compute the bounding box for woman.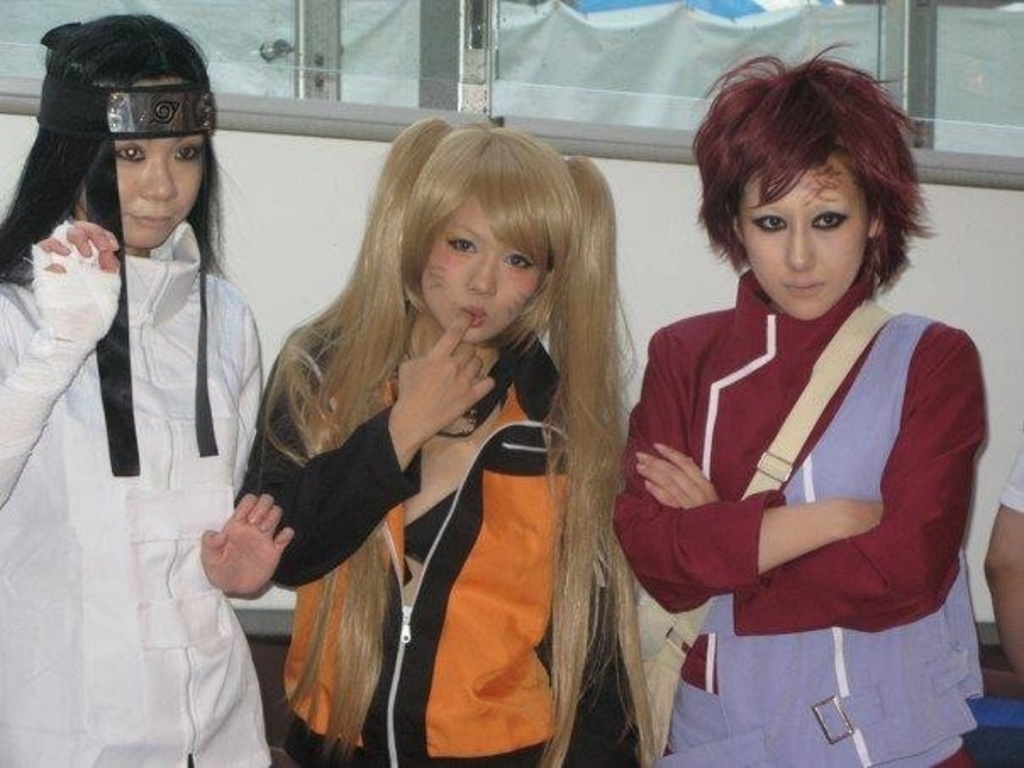
5/34/283/766.
